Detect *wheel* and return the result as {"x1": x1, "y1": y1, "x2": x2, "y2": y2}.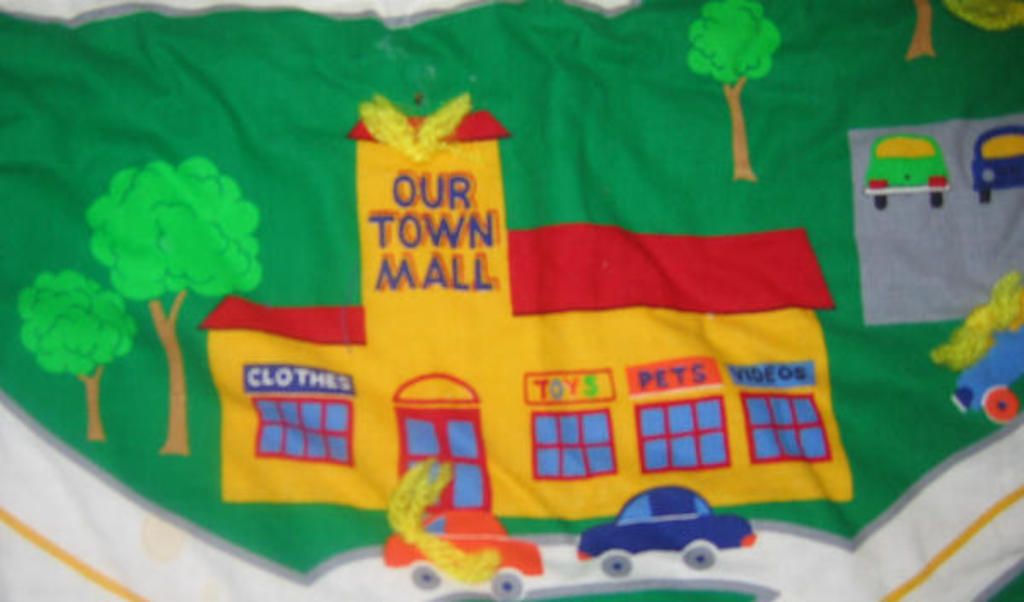
{"x1": 872, "y1": 194, "x2": 889, "y2": 213}.
